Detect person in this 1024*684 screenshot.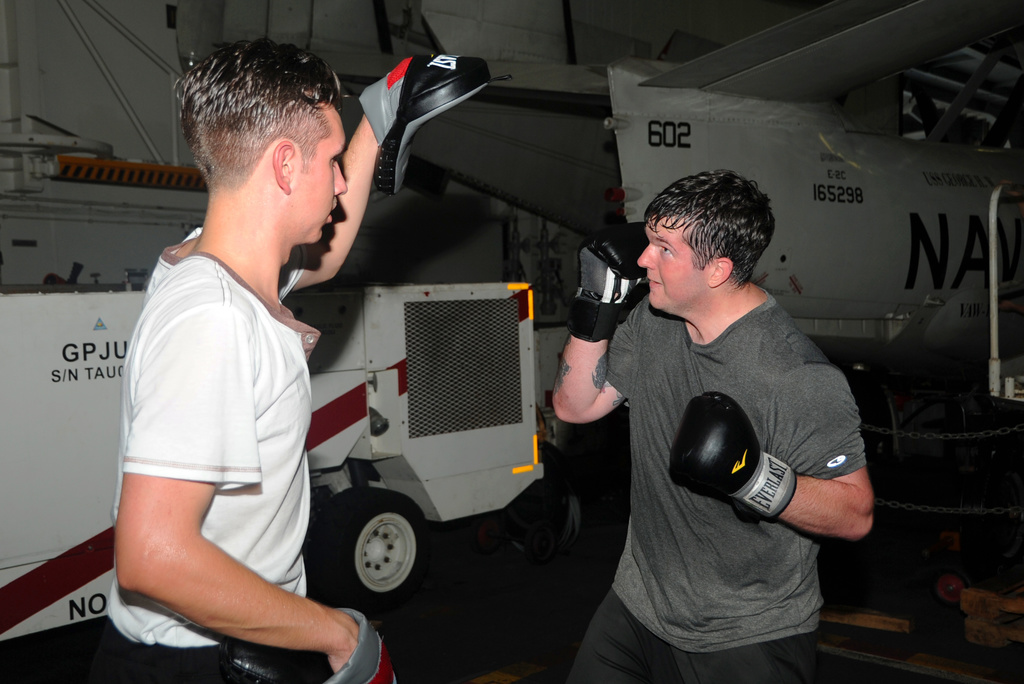
Detection: bbox(573, 154, 874, 614).
